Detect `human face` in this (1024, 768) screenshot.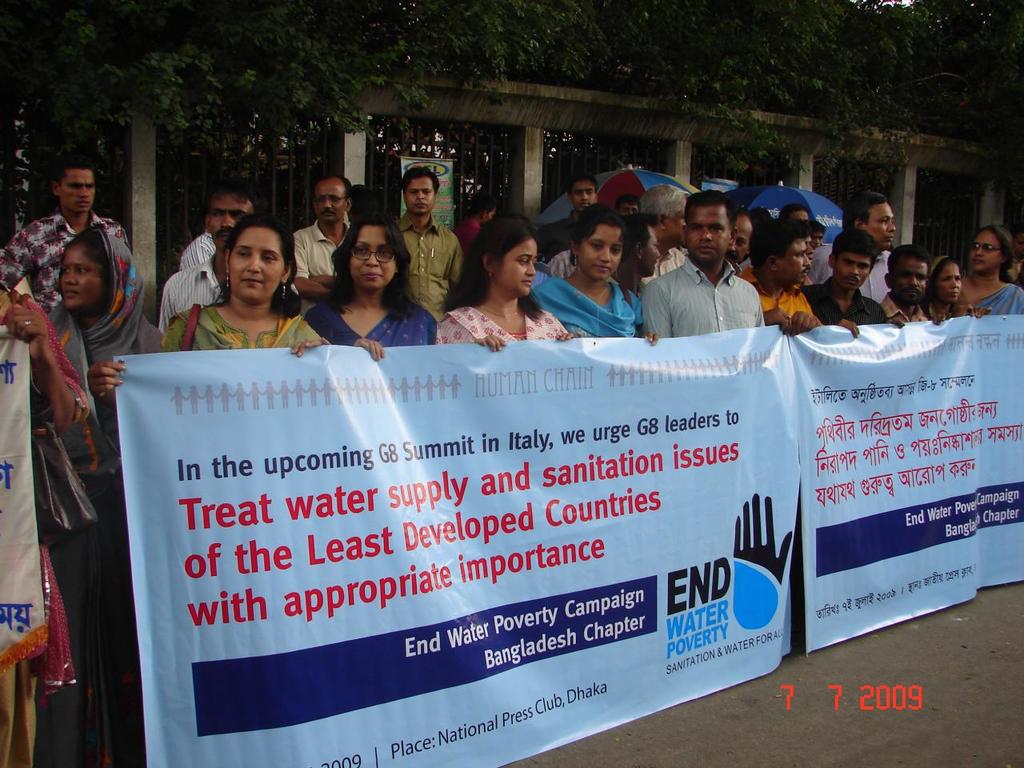
Detection: x1=231 y1=229 x2=285 y2=306.
